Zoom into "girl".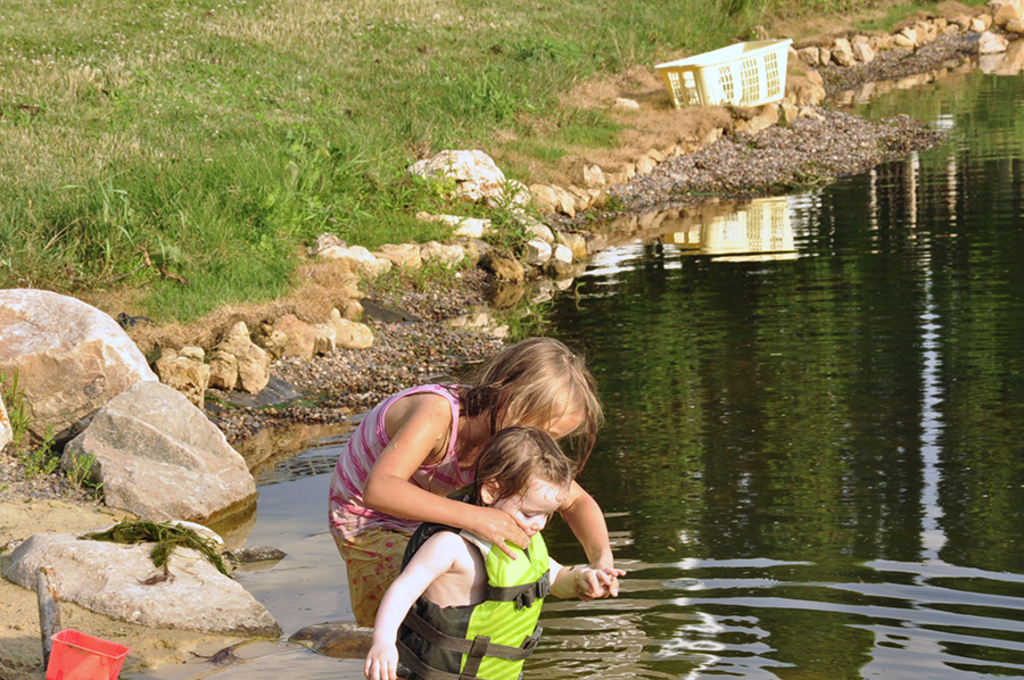
Zoom target: (left=325, top=334, right=624, bottom=630).
